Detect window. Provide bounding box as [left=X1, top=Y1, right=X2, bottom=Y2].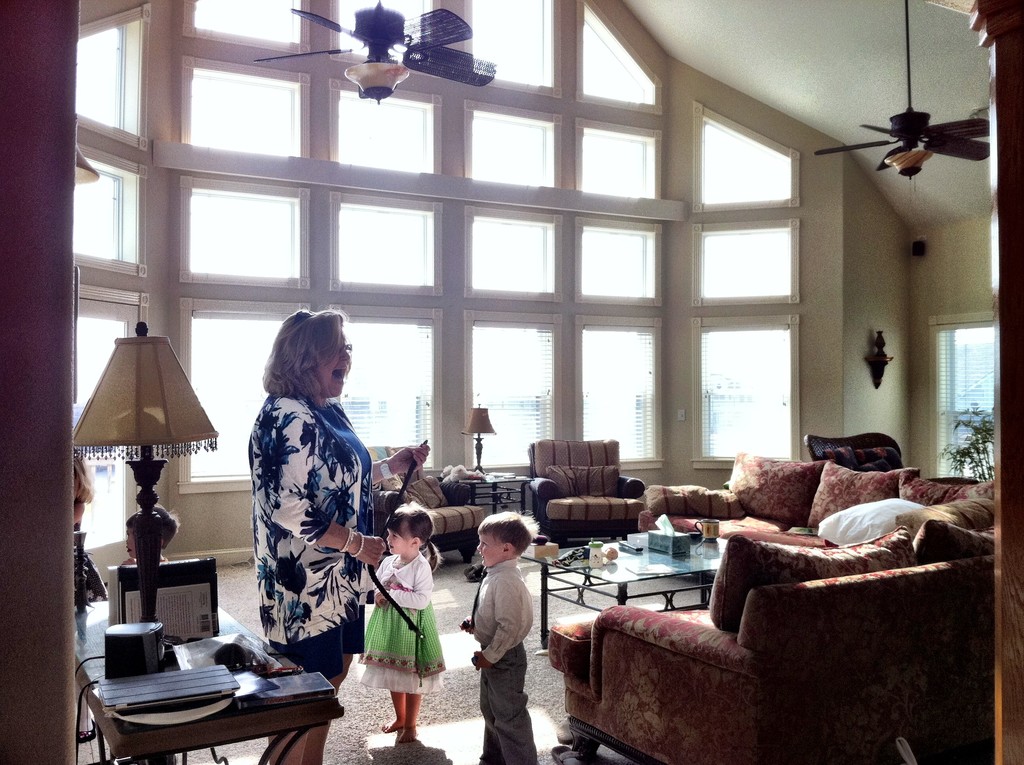
[left=465, top=1, right=561, bottom=97].
